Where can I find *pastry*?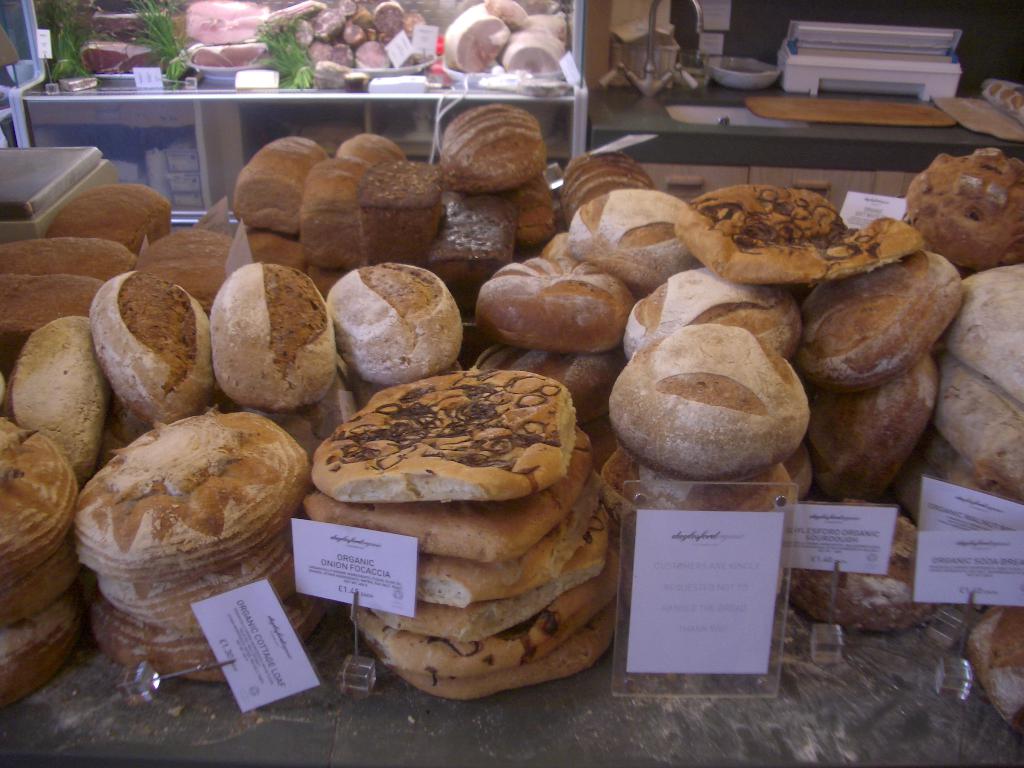
You can find it at (left=307, top=376, right=634, bottom=672).
